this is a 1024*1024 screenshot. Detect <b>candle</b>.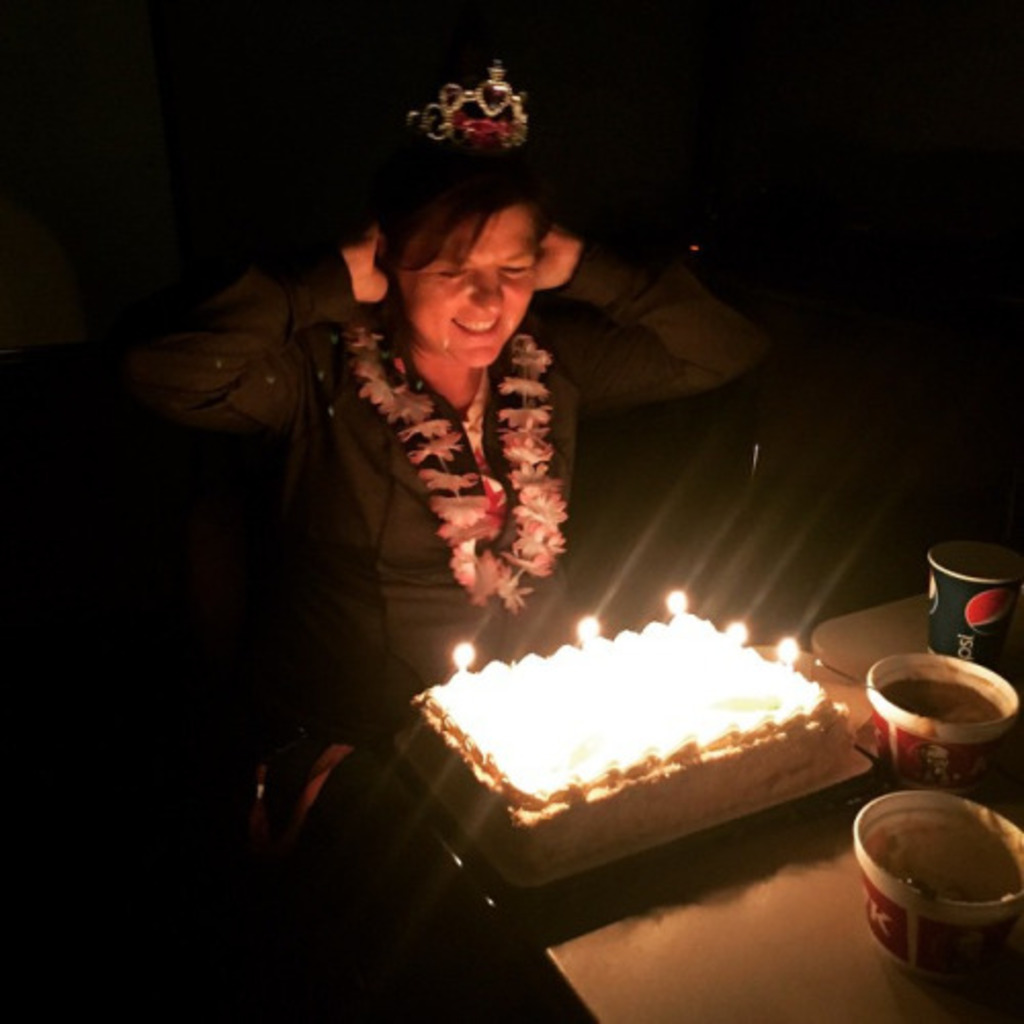
<box>575,618,598,643</box>.
